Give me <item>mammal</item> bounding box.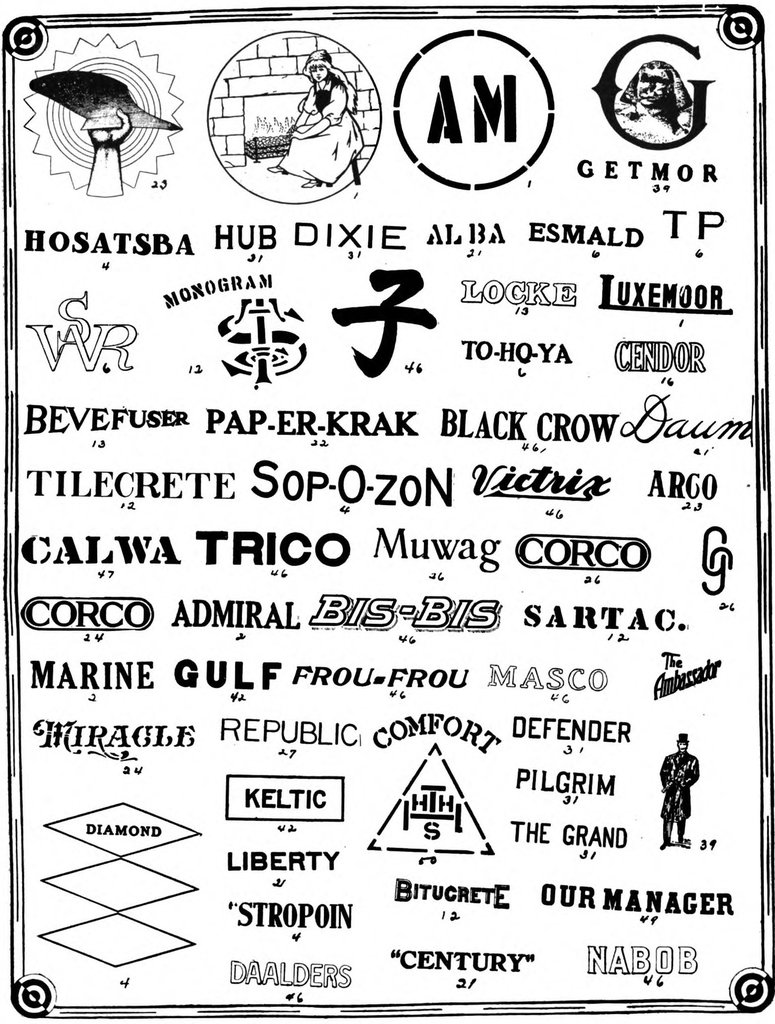
crop(659, 735, 706, 843).
